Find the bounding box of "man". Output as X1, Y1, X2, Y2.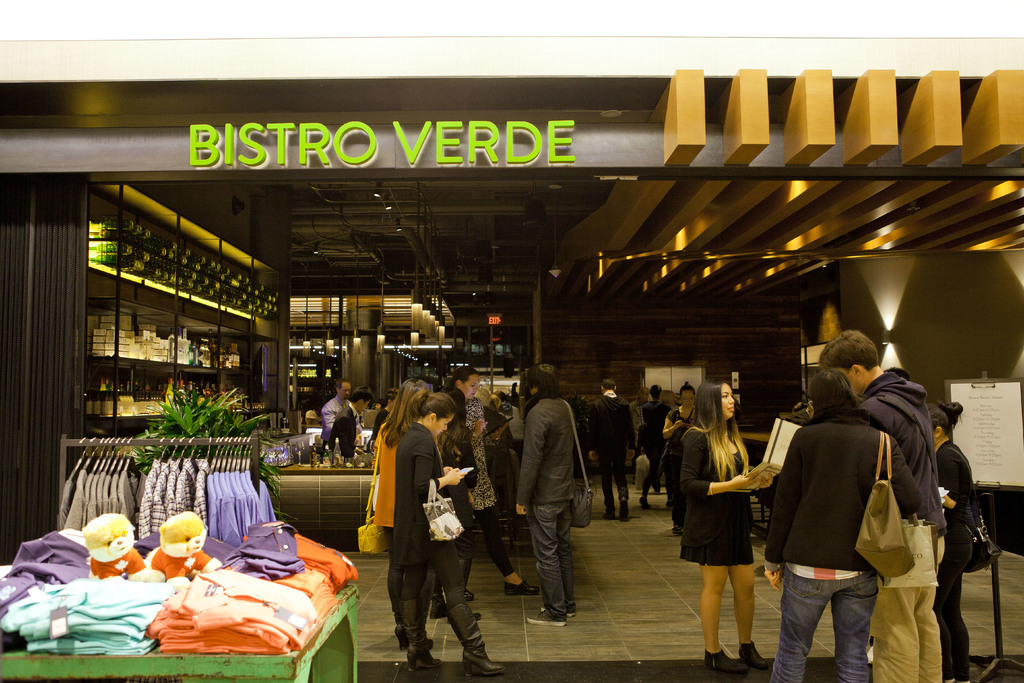
637, 379, 675, 511.
